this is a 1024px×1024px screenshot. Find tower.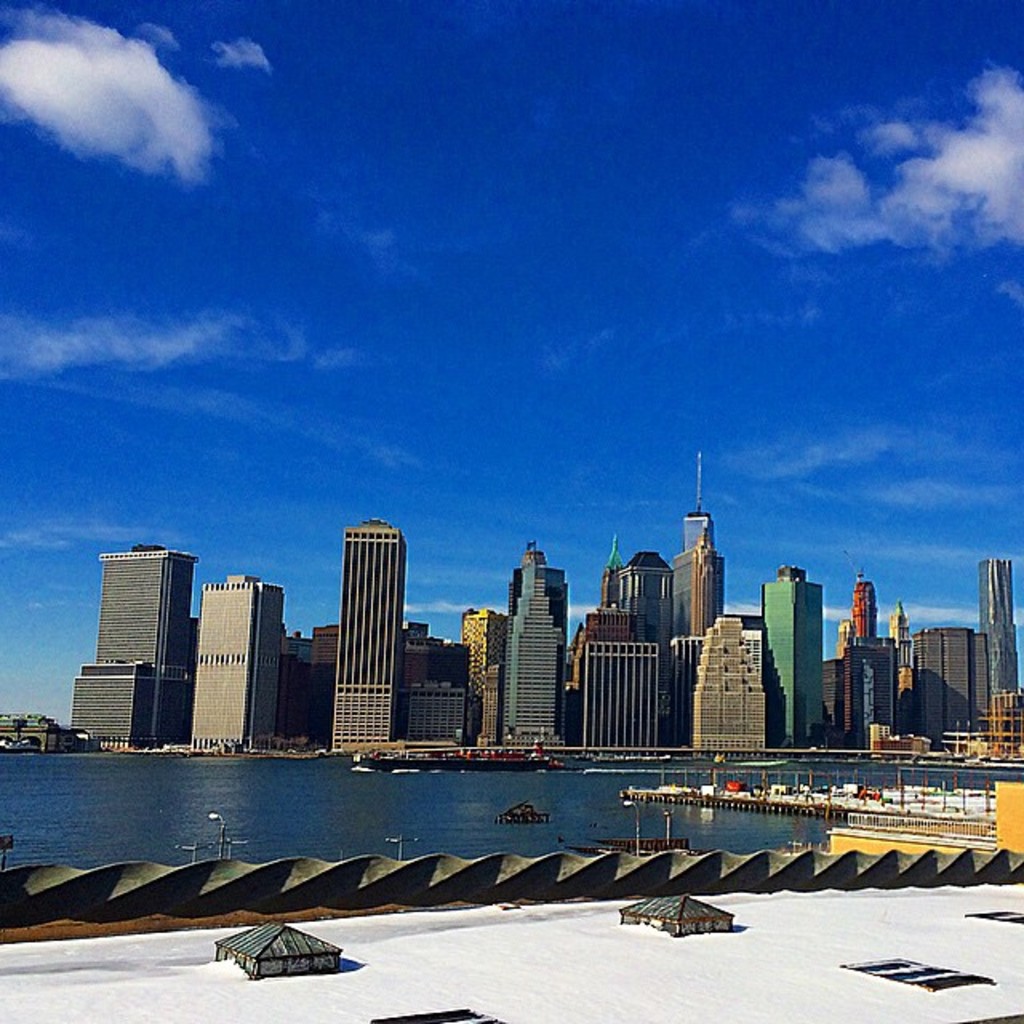
Bounding box: select_region(70, 550, 171, 755).
